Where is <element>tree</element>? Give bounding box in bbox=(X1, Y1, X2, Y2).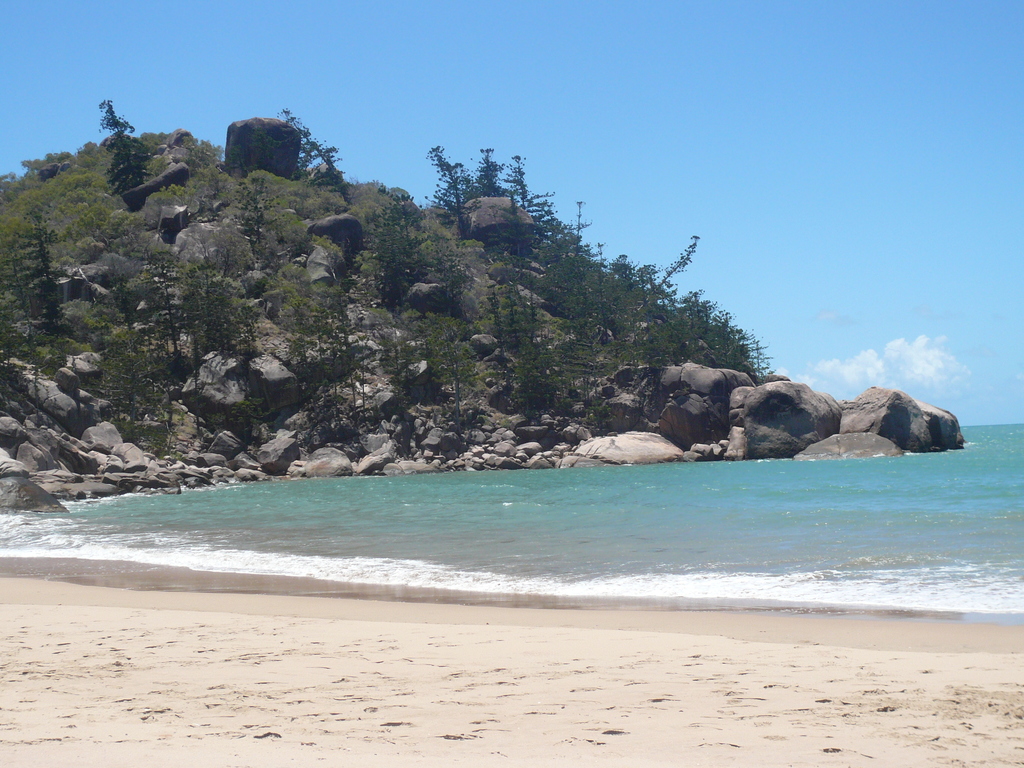
bbox=(275, 108, 353, 207).
